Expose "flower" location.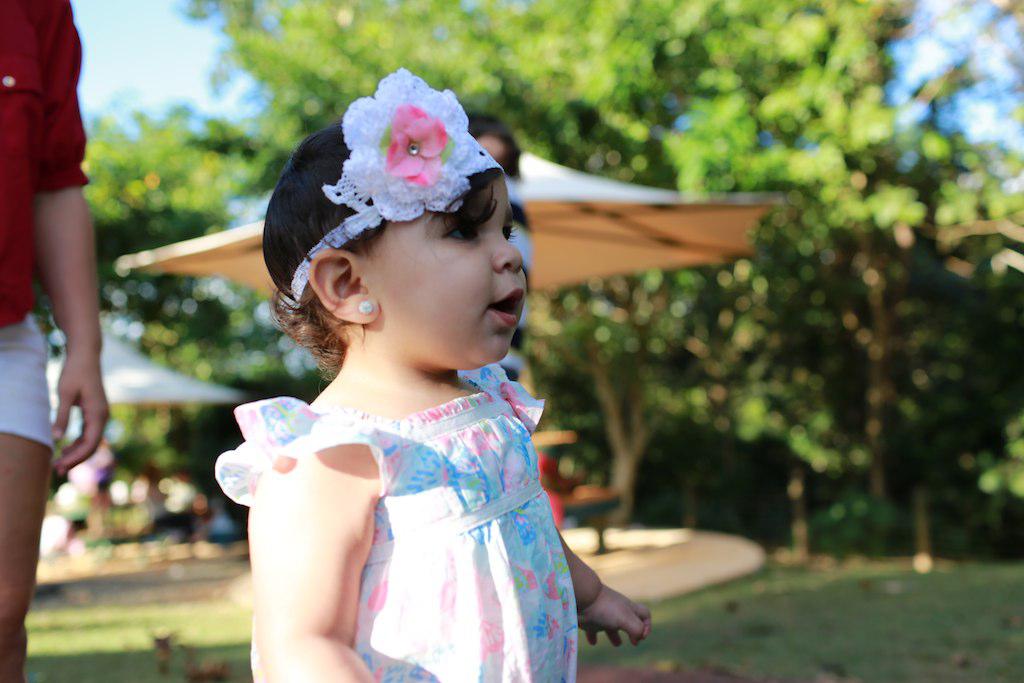
Exposed at detection(347, 65, 487, 220).
